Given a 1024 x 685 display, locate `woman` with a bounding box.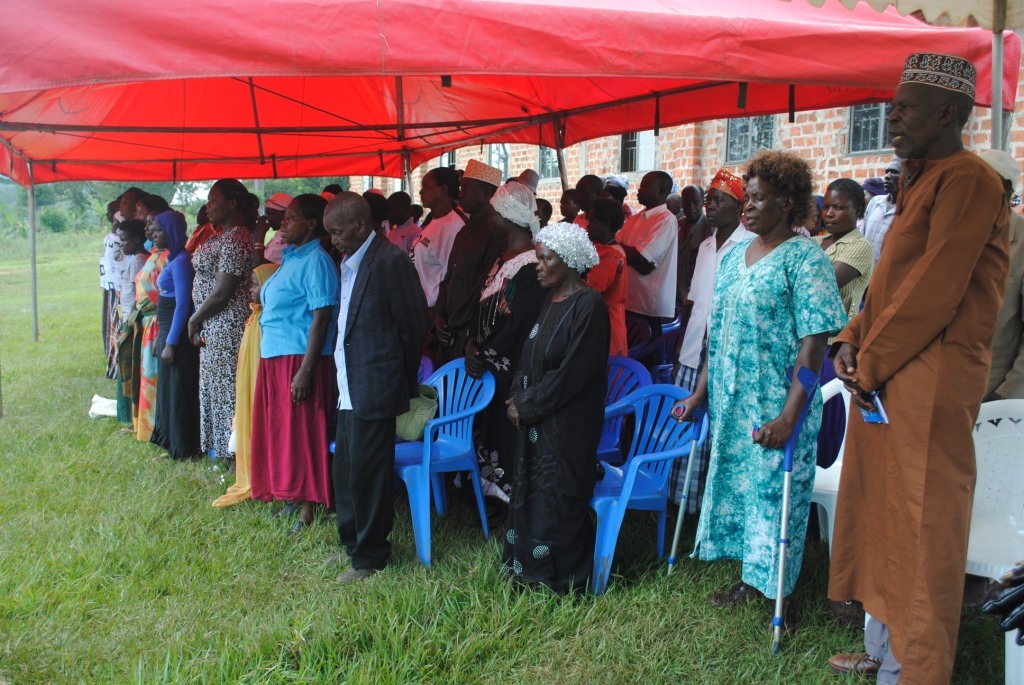
Located: (552,189,581,226).
